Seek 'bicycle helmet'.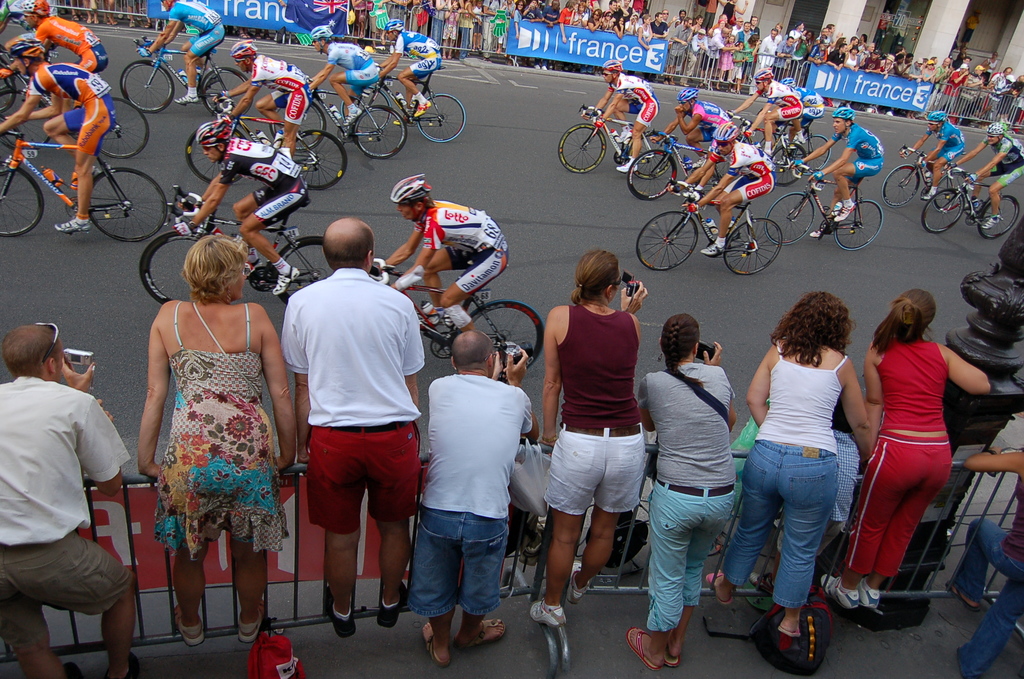
region(388, 172, 428, 199).
